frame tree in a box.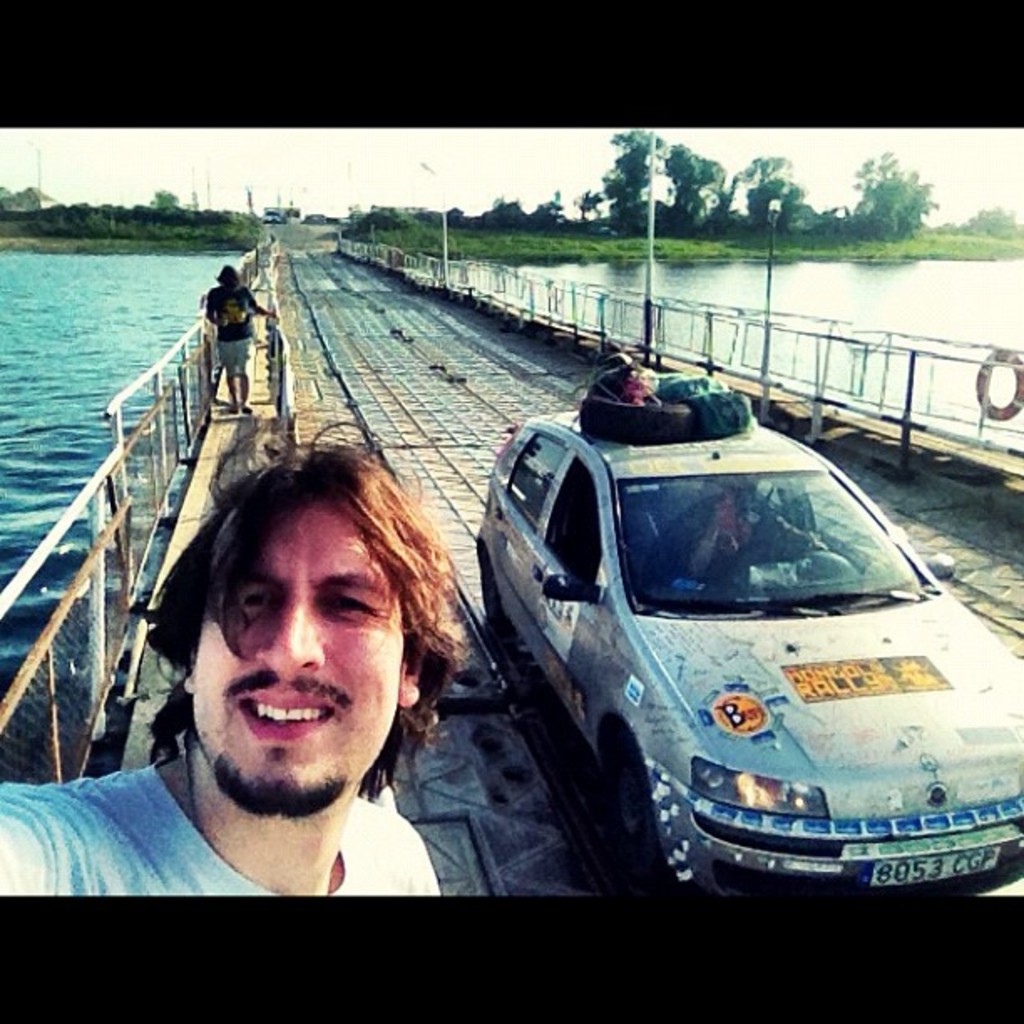
<bbox>659, 144, 726, 229</bbox>.
